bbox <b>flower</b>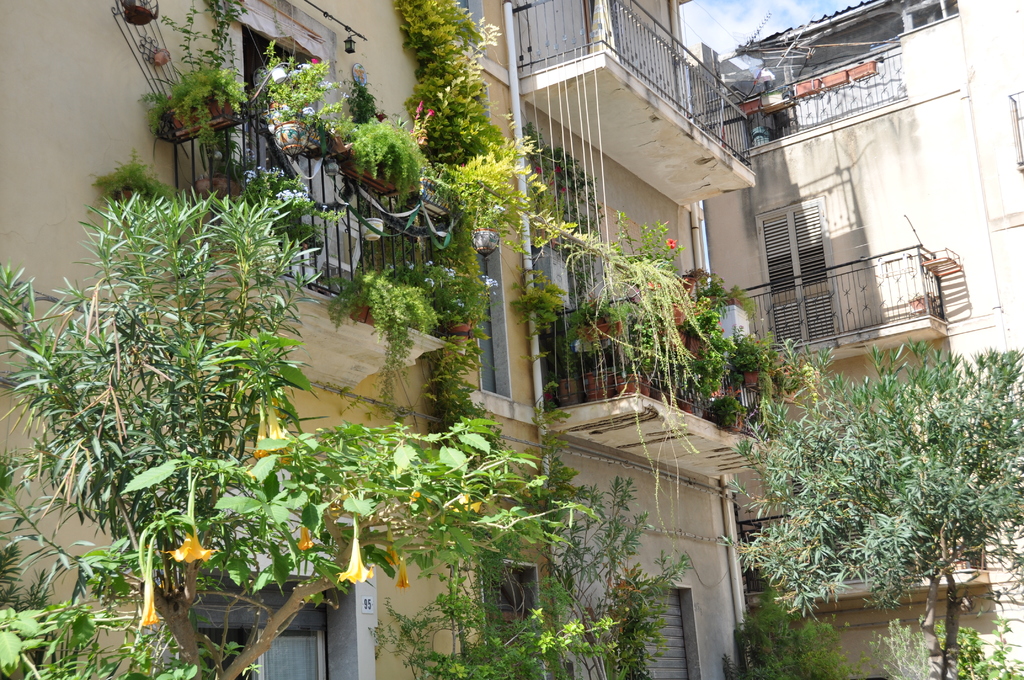
<bbox>383, 526, 398, 570</bbox>
